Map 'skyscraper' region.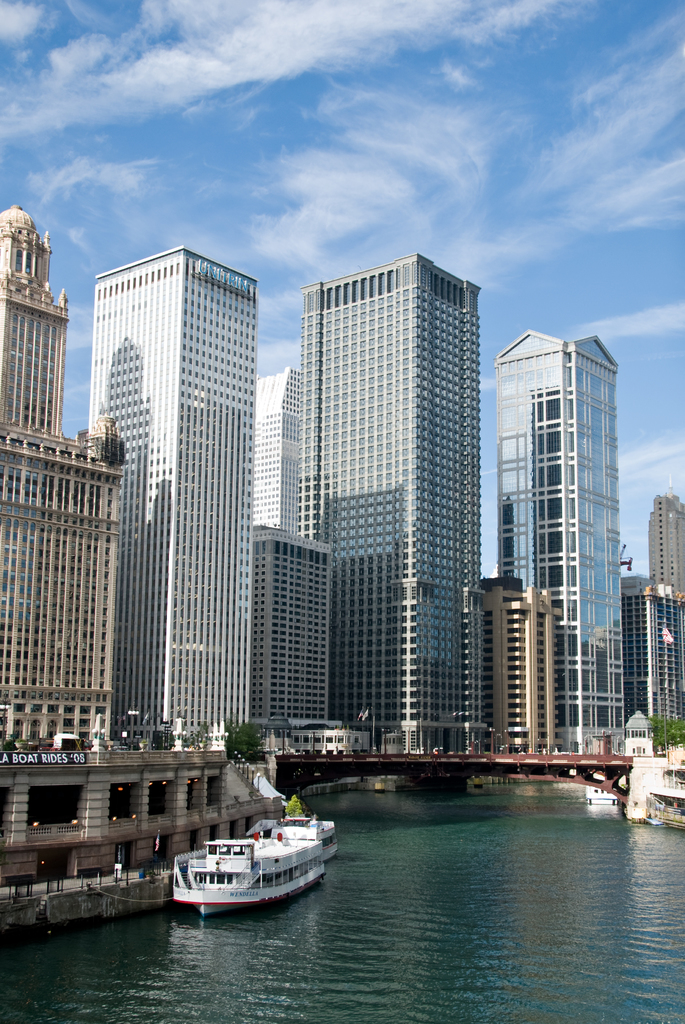
Mapped to box(640, 492, 684, 607).
